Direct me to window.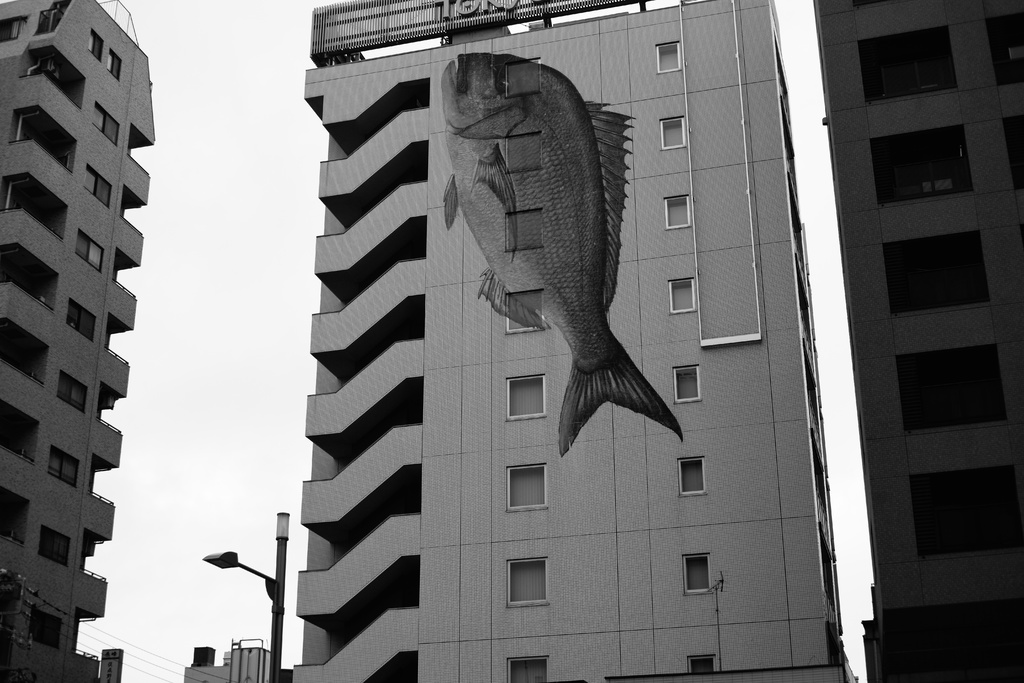
Direction: [63, 299, 97, 344].
